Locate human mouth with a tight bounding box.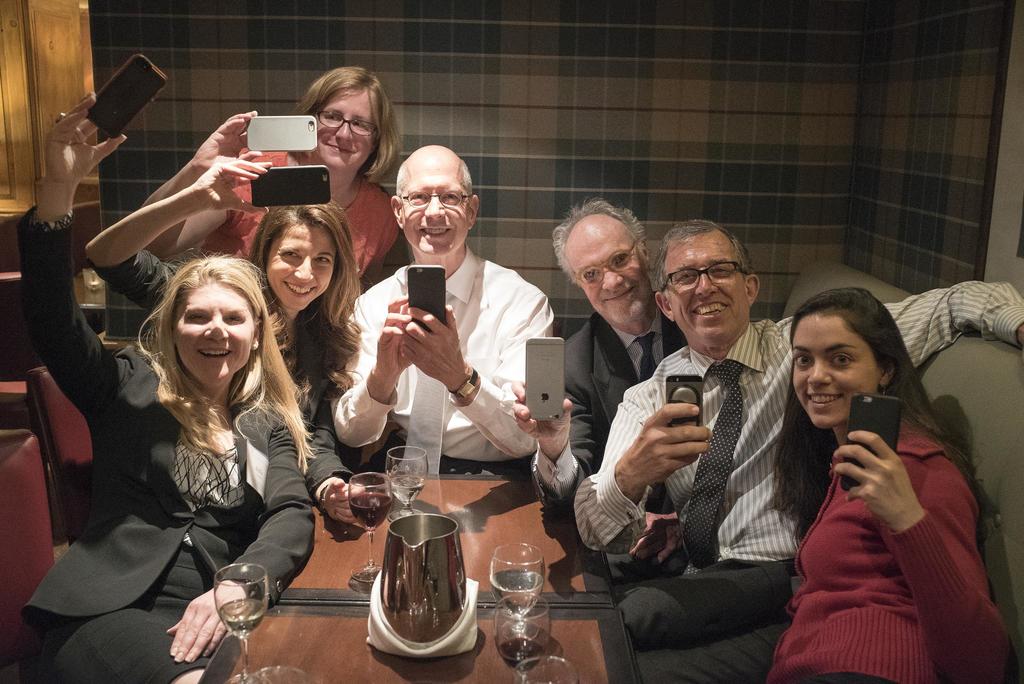
bbox=[324, 143, 355, 152].
